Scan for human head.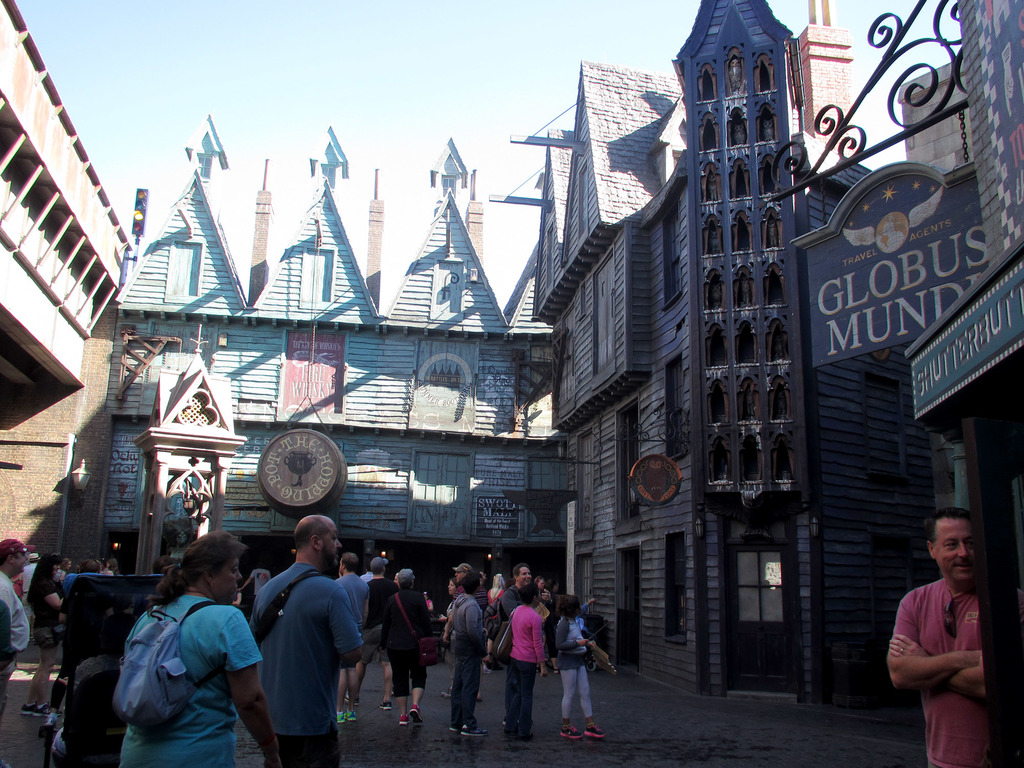
Scan result: region(479, 568, 488, 580).
